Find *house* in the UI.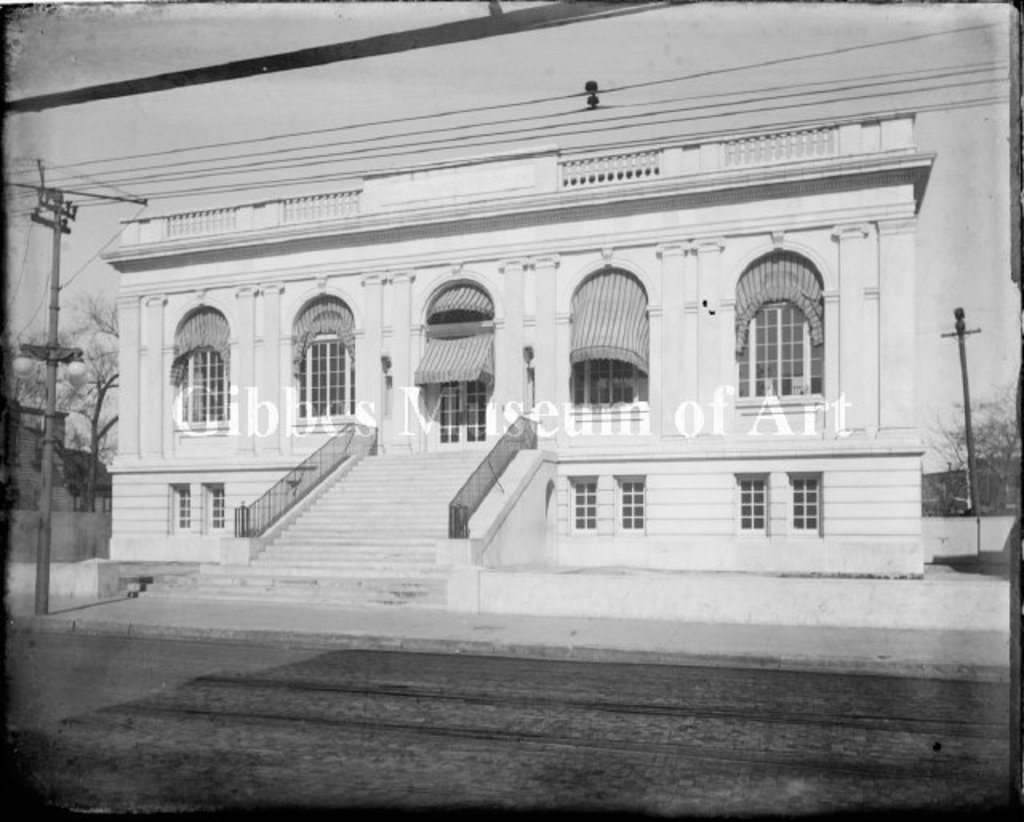
UI element at pyautogui.locateOnScreen(99, 104, 923, 576).
